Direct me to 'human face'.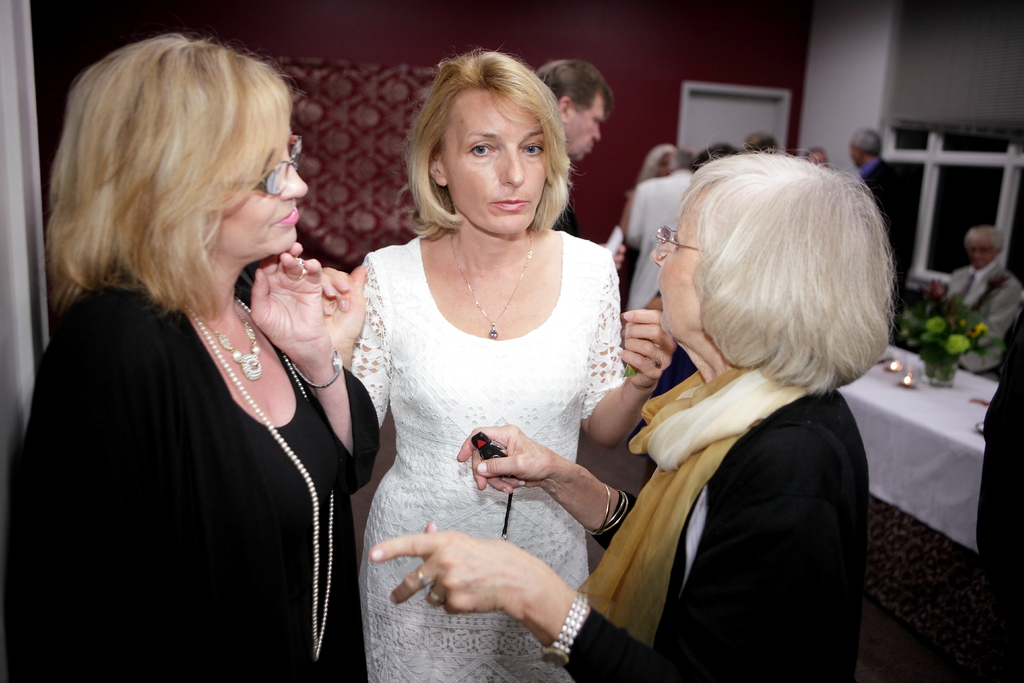
Direction: (x1=223, y1=124, x2=313, y2=259).
